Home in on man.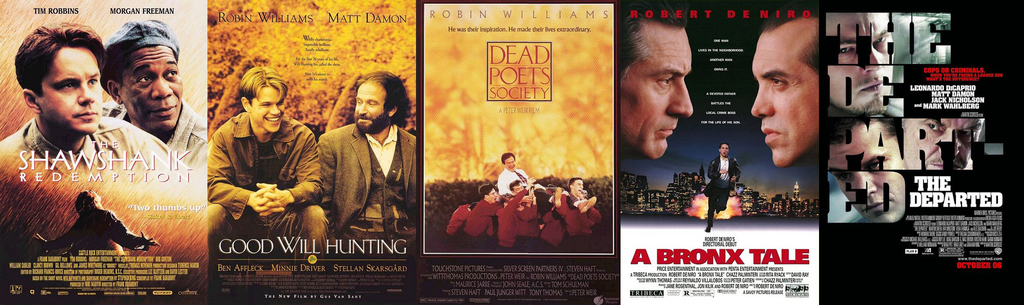
Homed in at <region>0, 29, 180, 167</region>.
